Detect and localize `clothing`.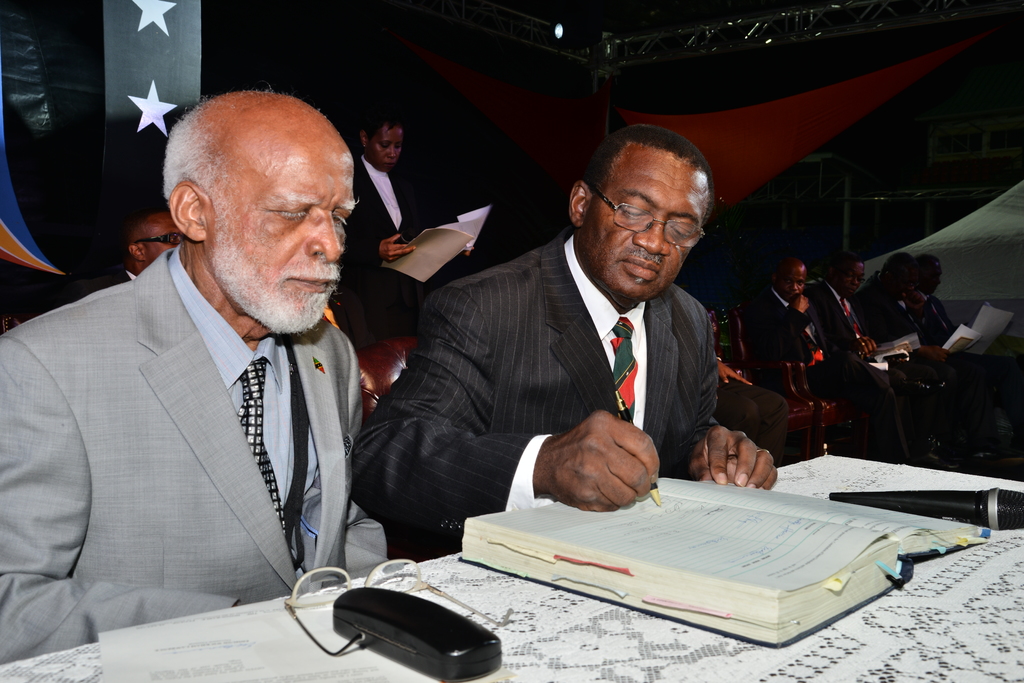
Localized at pyautogui.locateOnScreen(900, 284, 944, 350).
